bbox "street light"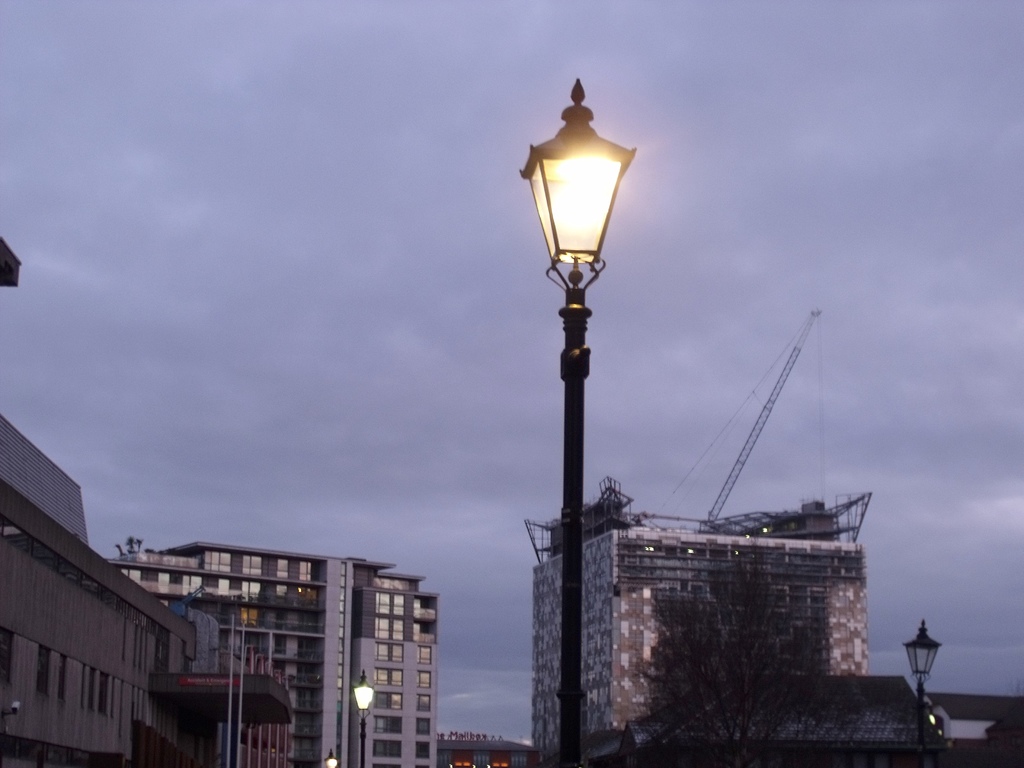
bbox(324, 748, 340, 767)
